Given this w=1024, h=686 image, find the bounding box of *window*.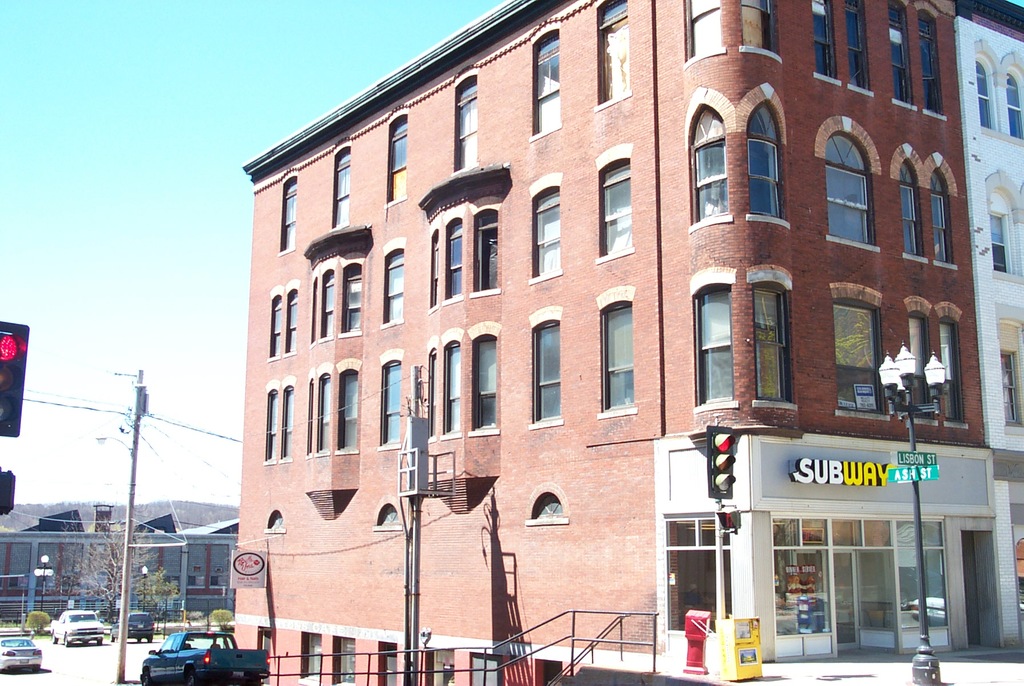
[299,633,320,680].
